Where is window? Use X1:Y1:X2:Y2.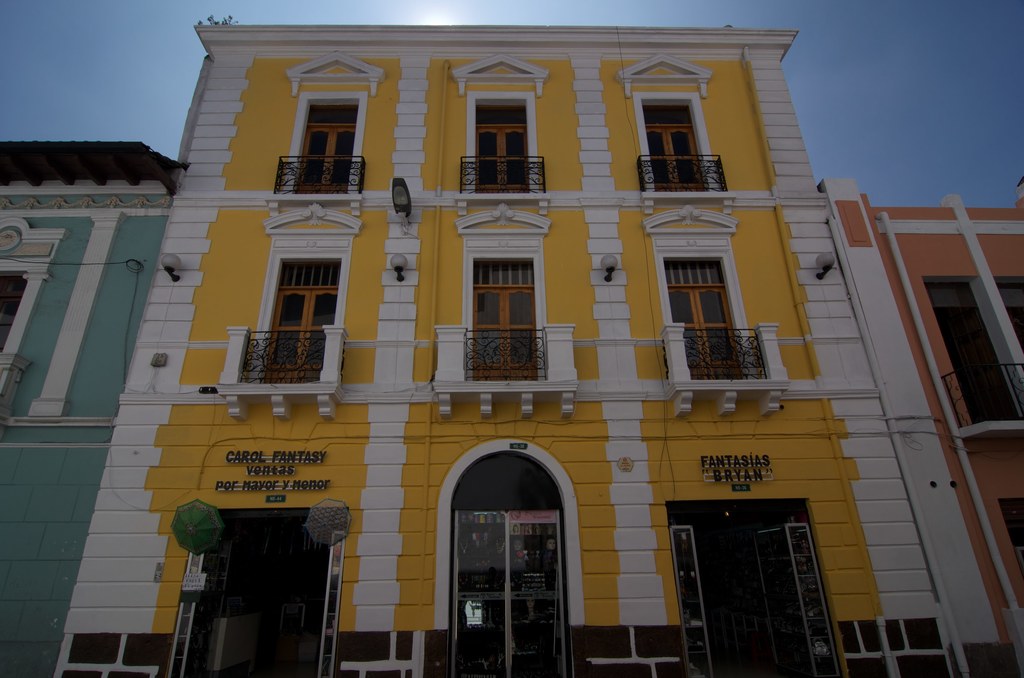
995:271:1023:332.
